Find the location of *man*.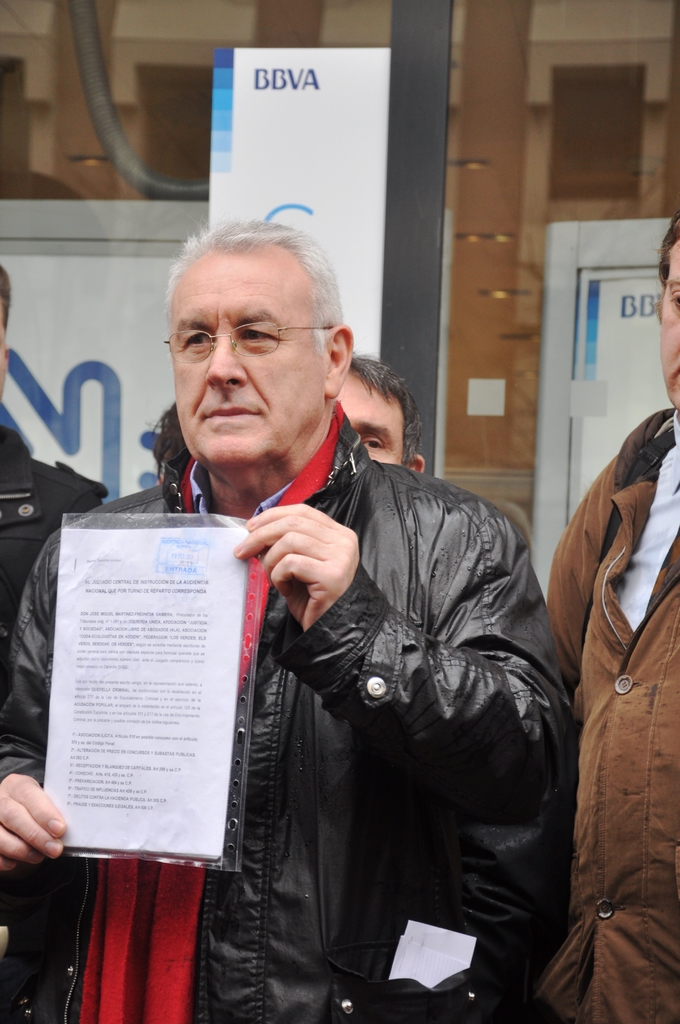
Location: select_region(336, 356, 420, 471).
